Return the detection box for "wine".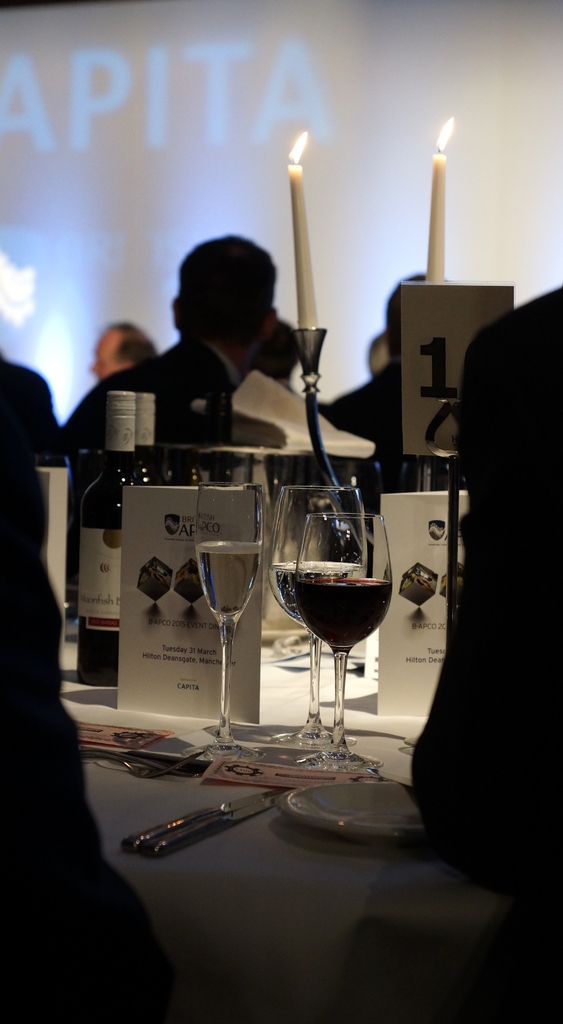
<bbox>297, 574, 393, 659</bbox>.
